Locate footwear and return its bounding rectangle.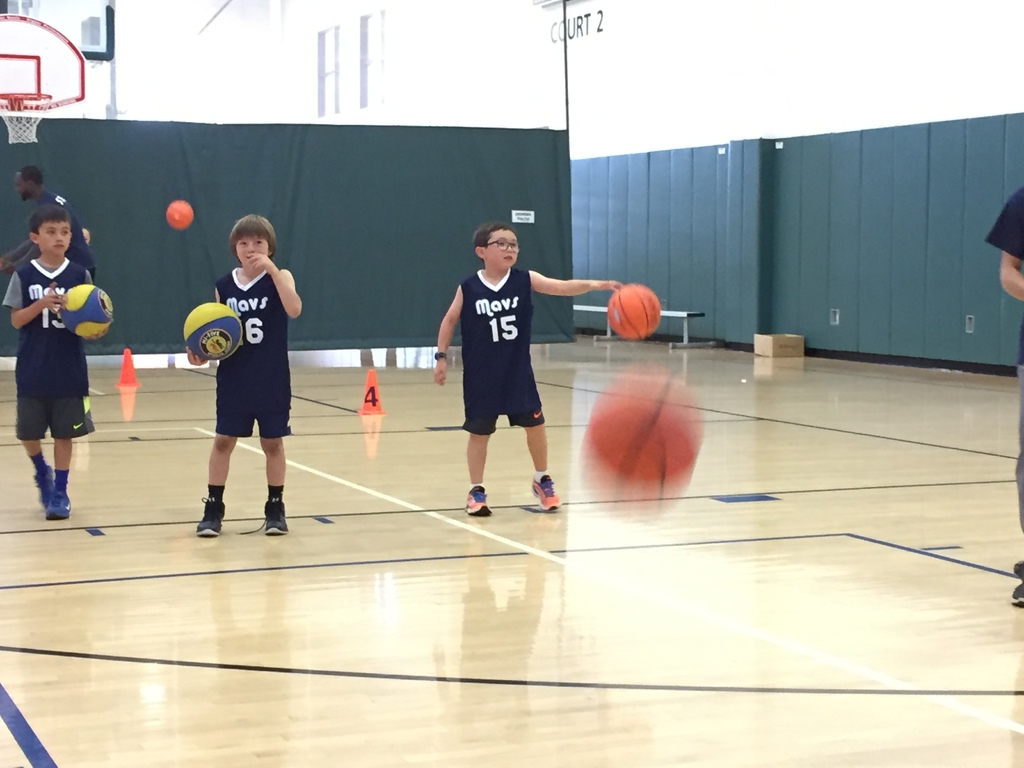
(left=32, top=467, right=49, bottom=500).
